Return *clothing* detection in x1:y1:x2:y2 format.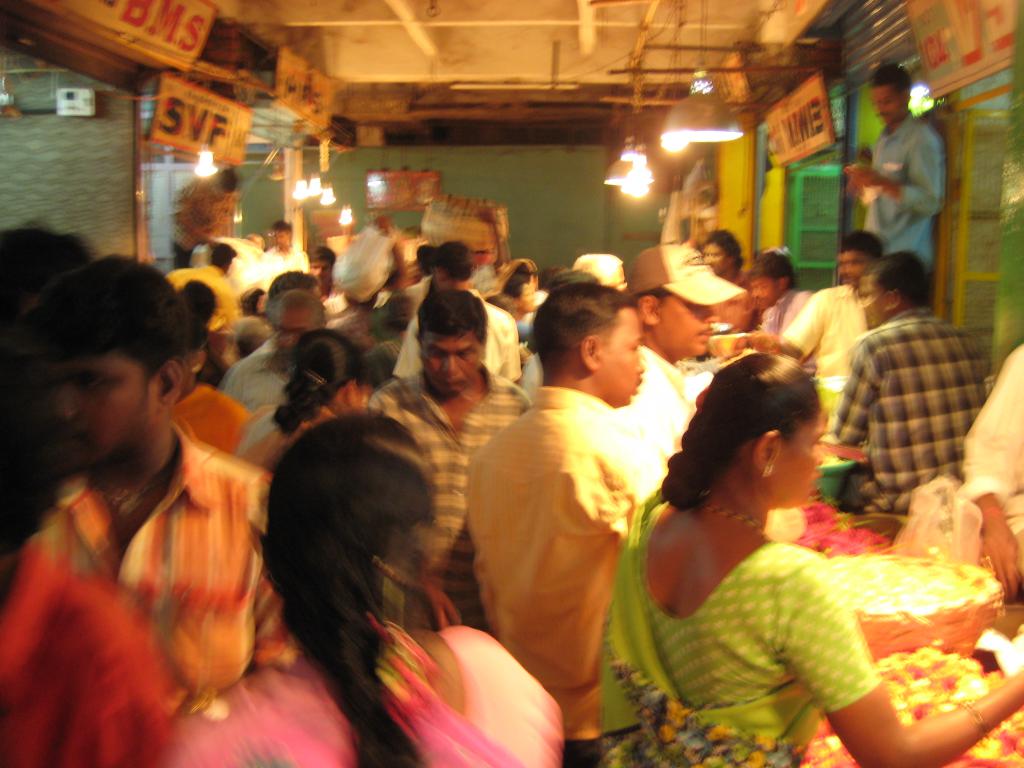
170:260:239:325.
